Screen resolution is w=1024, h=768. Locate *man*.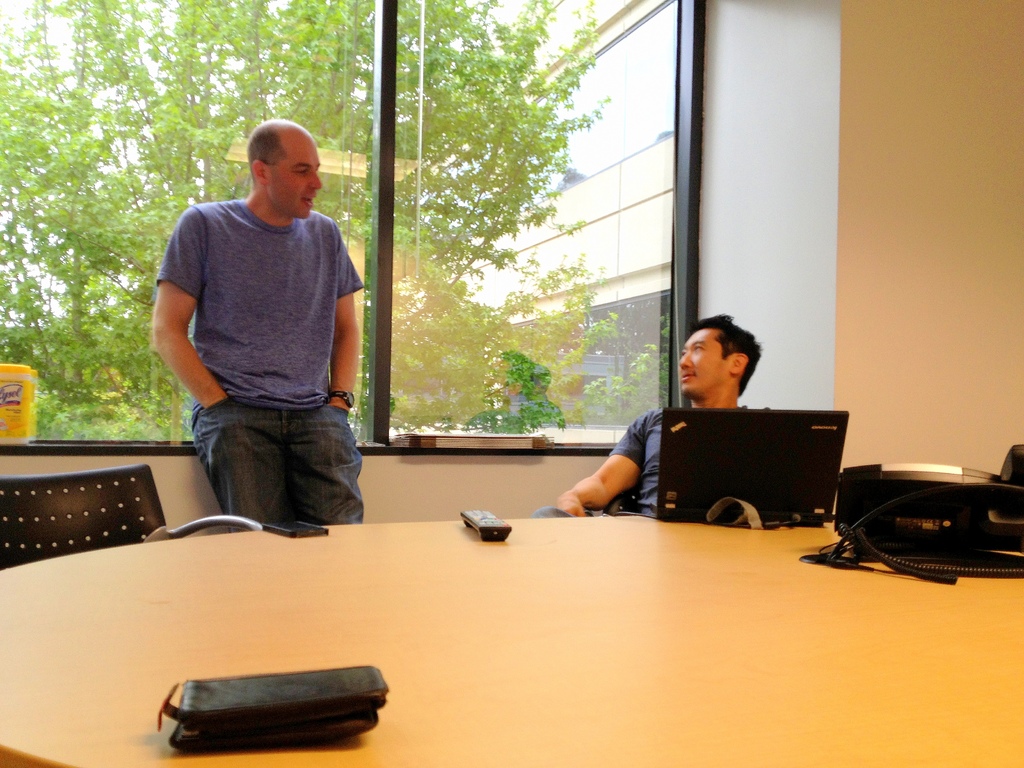
(530, 312, 773, 521).
